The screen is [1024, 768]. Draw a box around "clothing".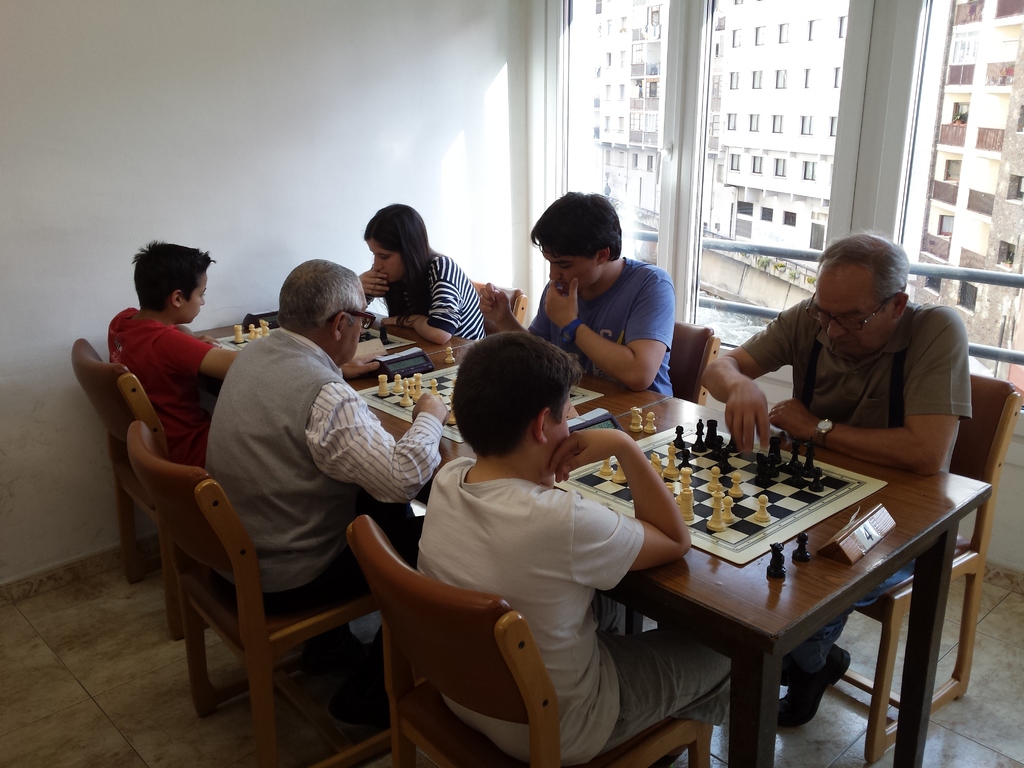
locate(396, 423, 679, 708).
